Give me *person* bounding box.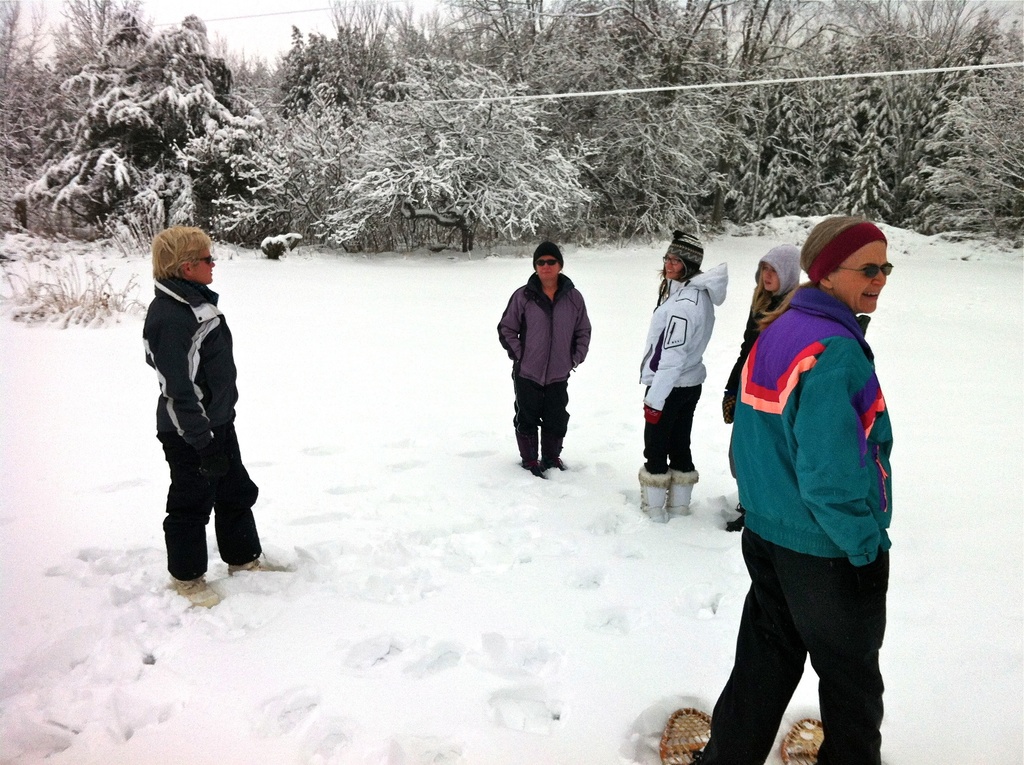
[x1=719, y1=239, x2=801, y2=531].
